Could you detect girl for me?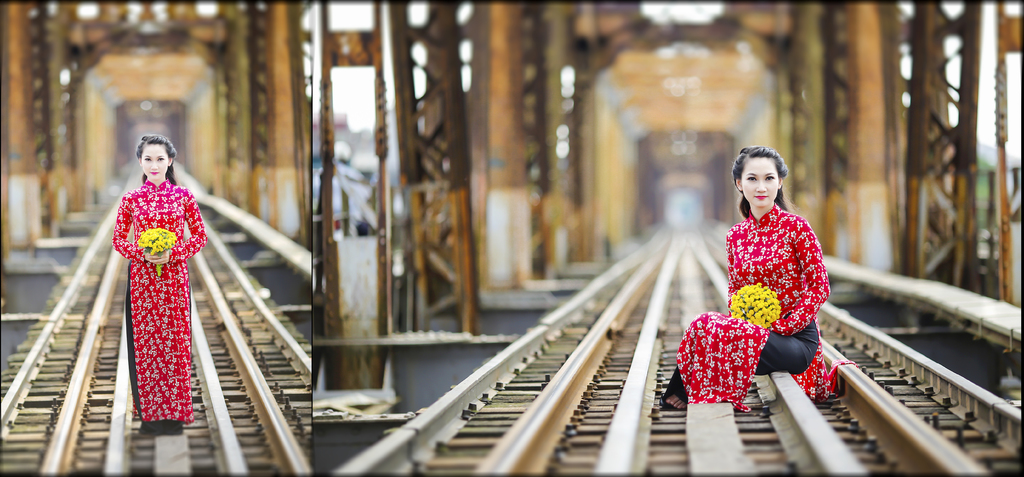
Detection result: <region>111, 133, 209, 424</region>.
